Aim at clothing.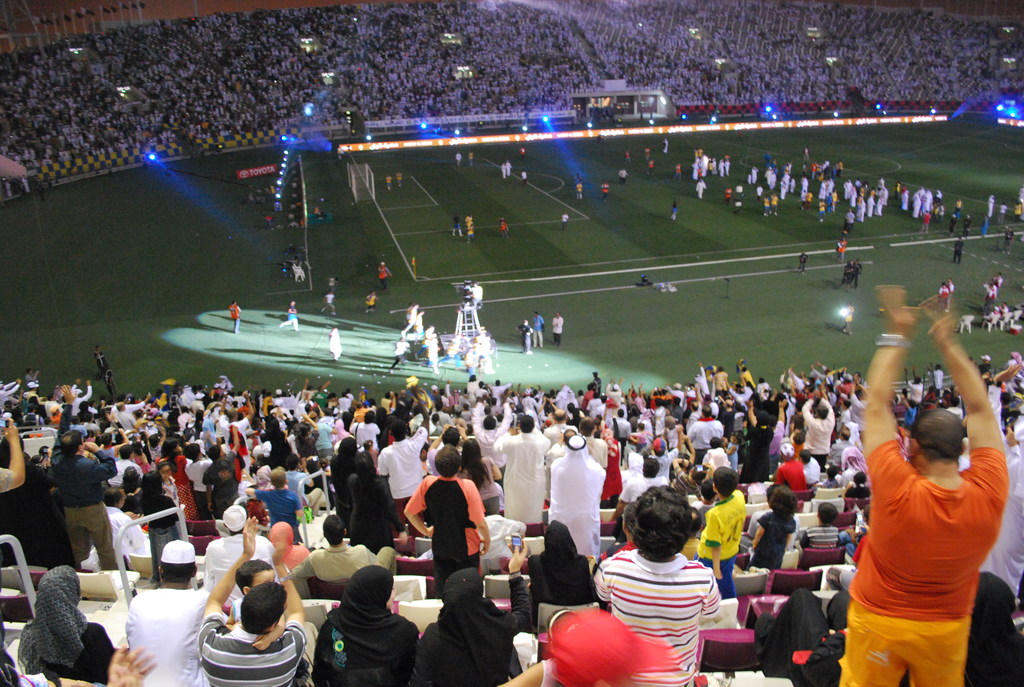
Aimed at x1=844 y1=388 x2=996 y2=663.
